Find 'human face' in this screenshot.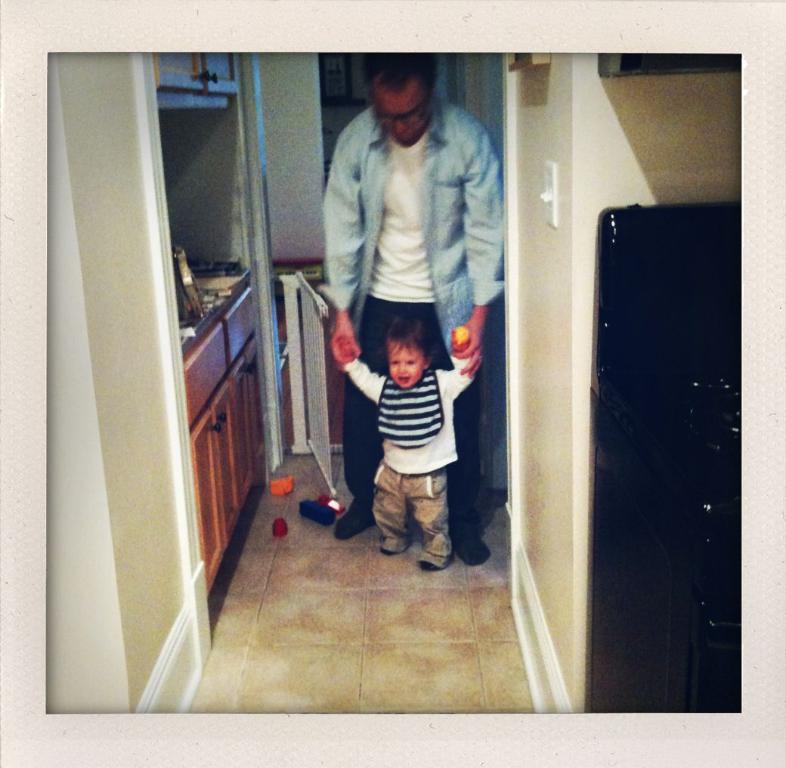
The bounding box for 'human face' is box=[368, 73, 427, 143].
